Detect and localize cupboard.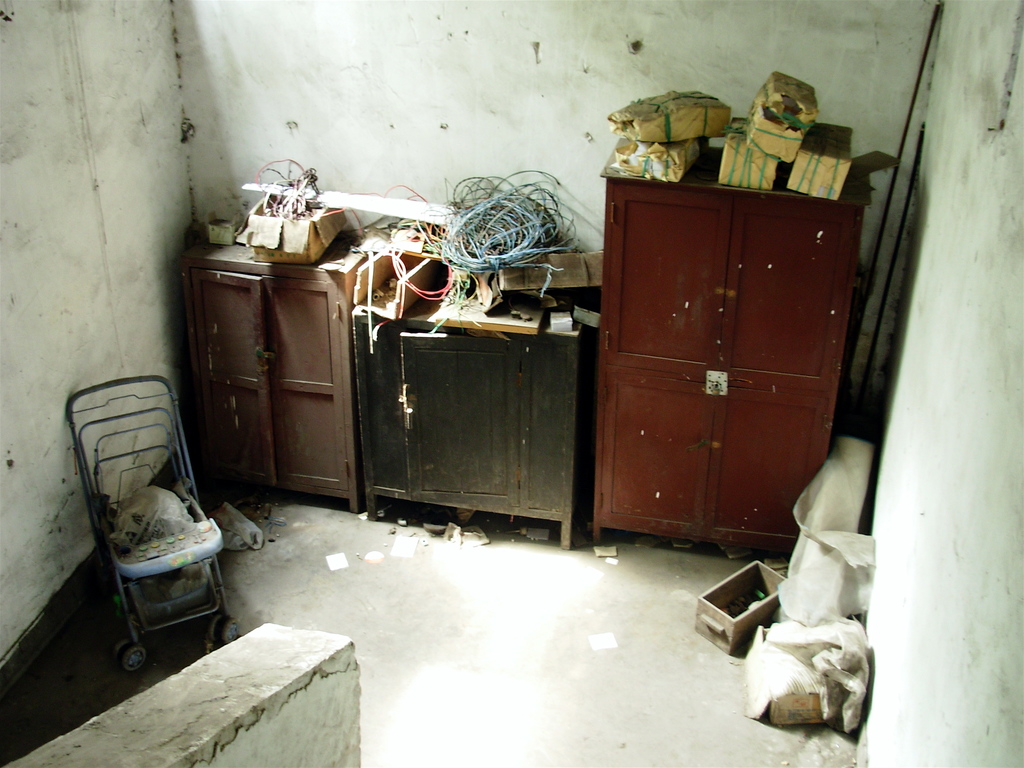
Localized at <region>346, 315, 584, 556</region>.
